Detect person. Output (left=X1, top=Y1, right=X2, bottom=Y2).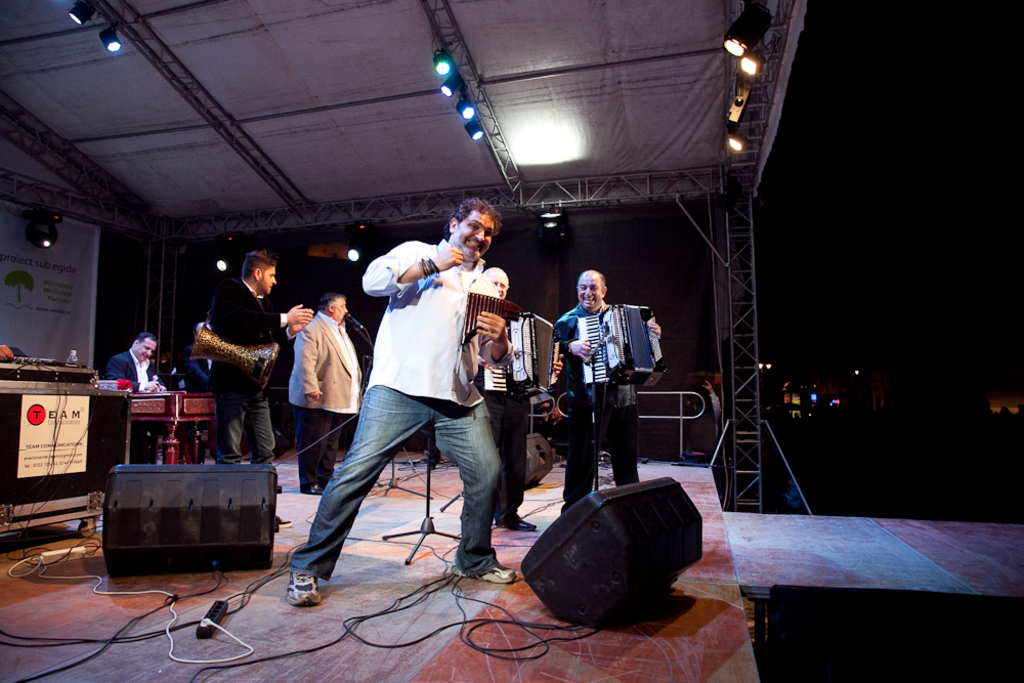
(left=284, top=289, right=364, bottom=488).
